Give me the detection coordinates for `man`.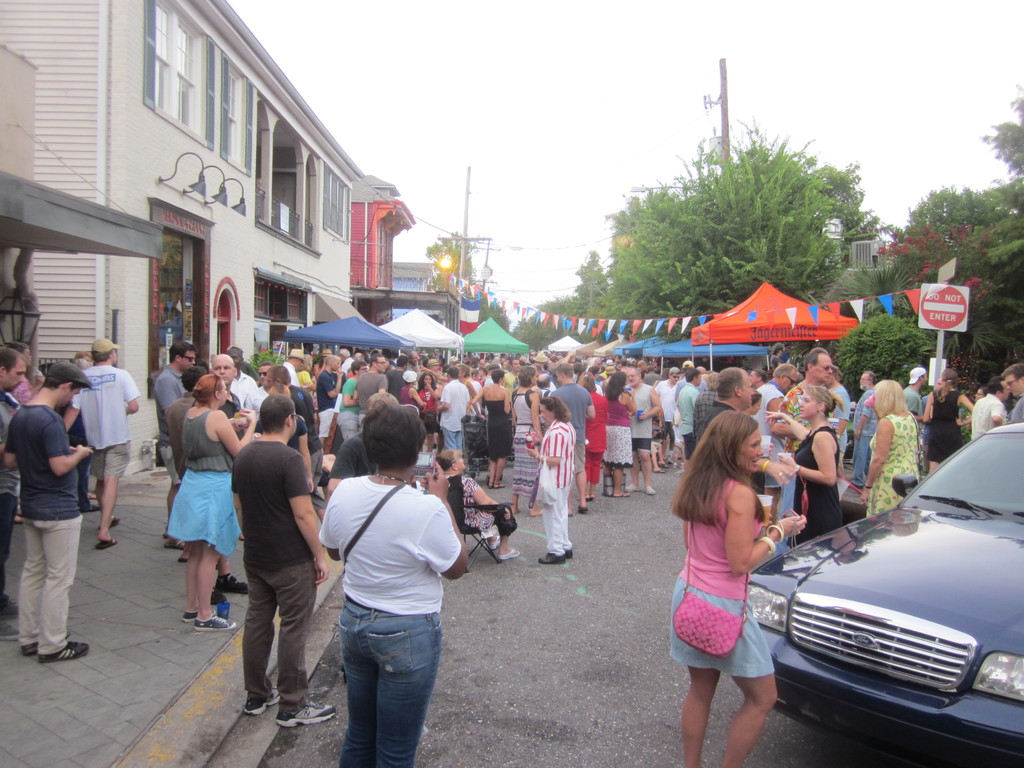
l=966, t=380, r=1009, b=436.
